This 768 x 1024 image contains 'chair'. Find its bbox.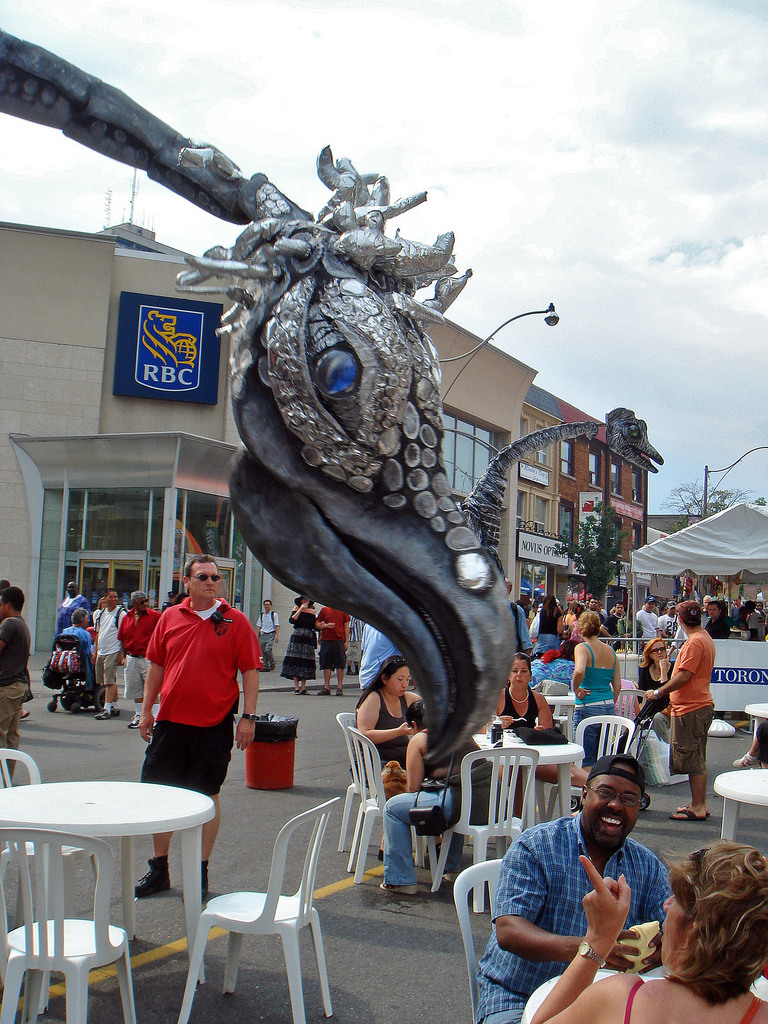
<box>432,742,543,905</box>.
